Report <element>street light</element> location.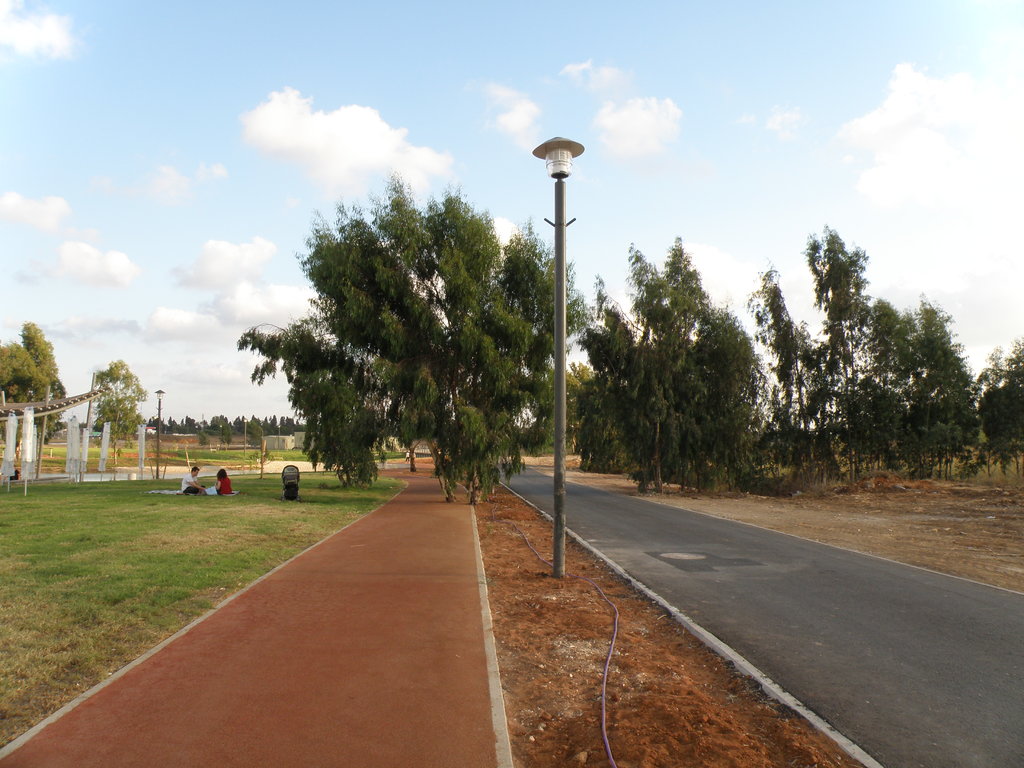
Report: 536:129:573:577.
